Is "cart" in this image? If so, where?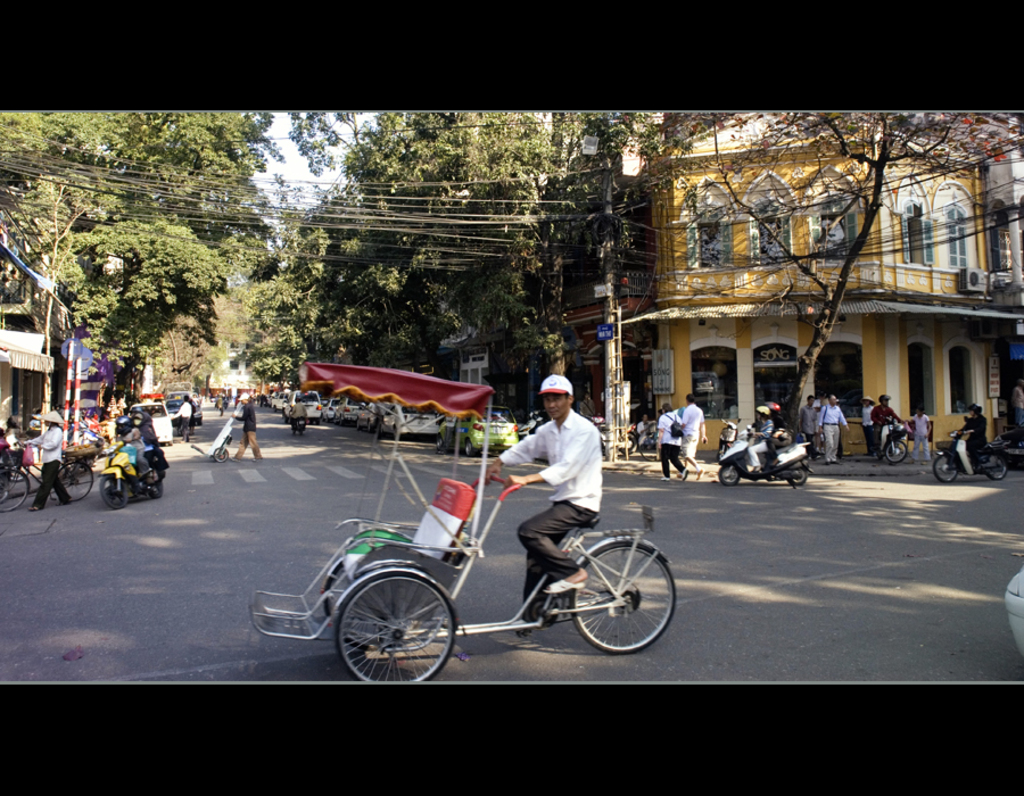
Yes, at x1=248, y1=358, x2=678, y2=683.
